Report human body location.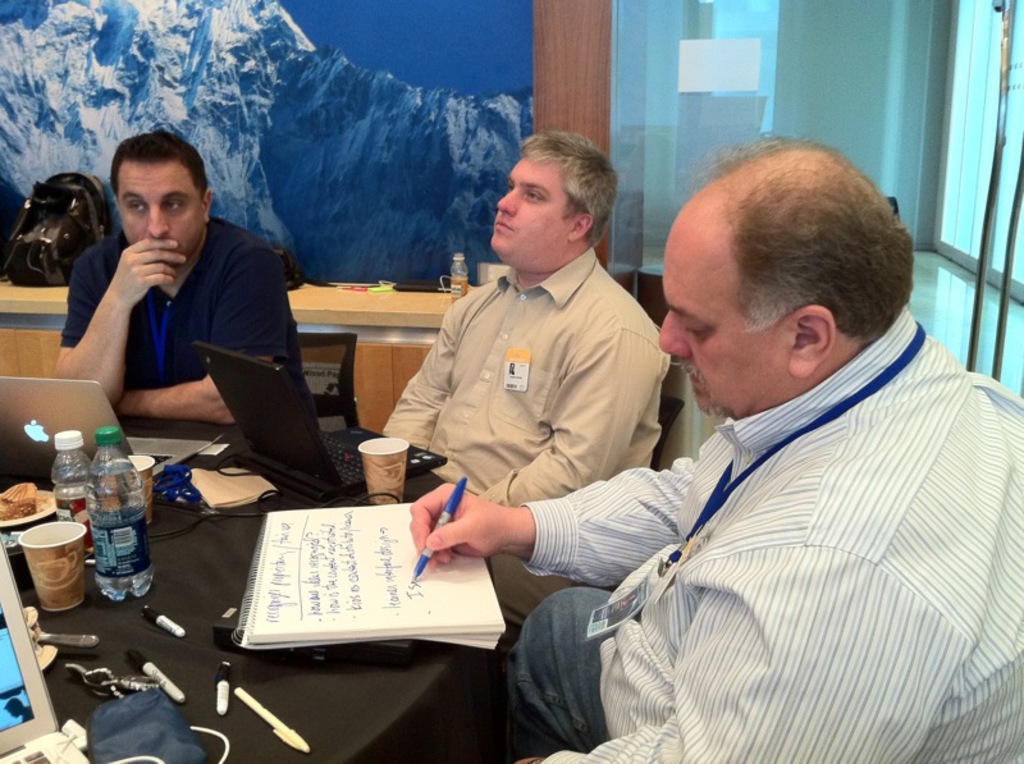
Report: pyautogui.locateOnScreen(54, 132, 346, 531).
